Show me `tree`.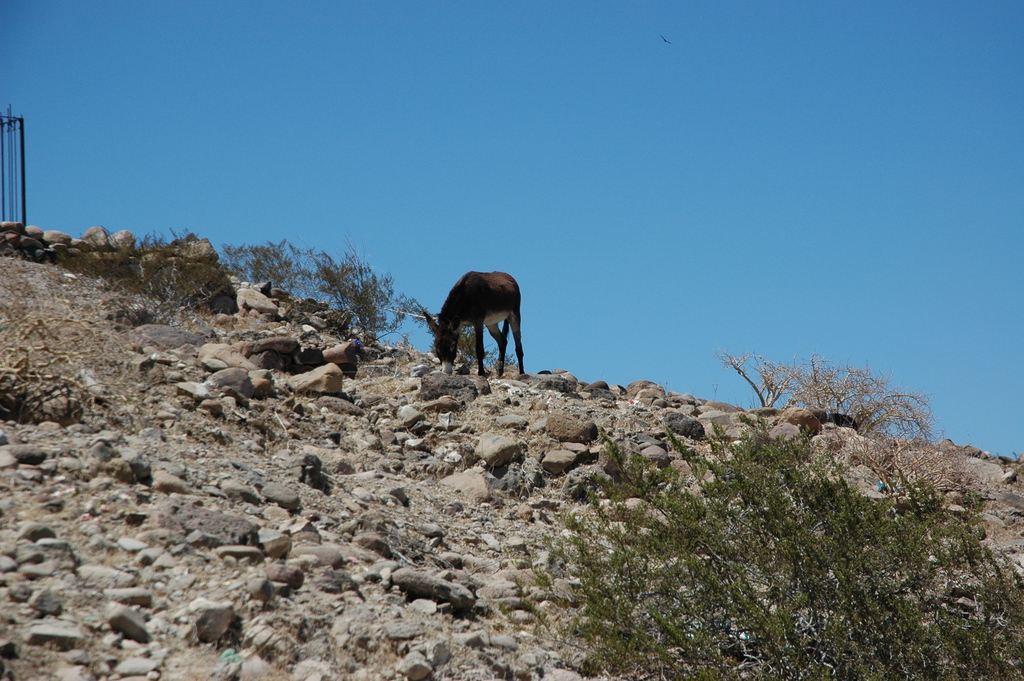
`tree` is here: crop(502, 414, 1023, 680).
